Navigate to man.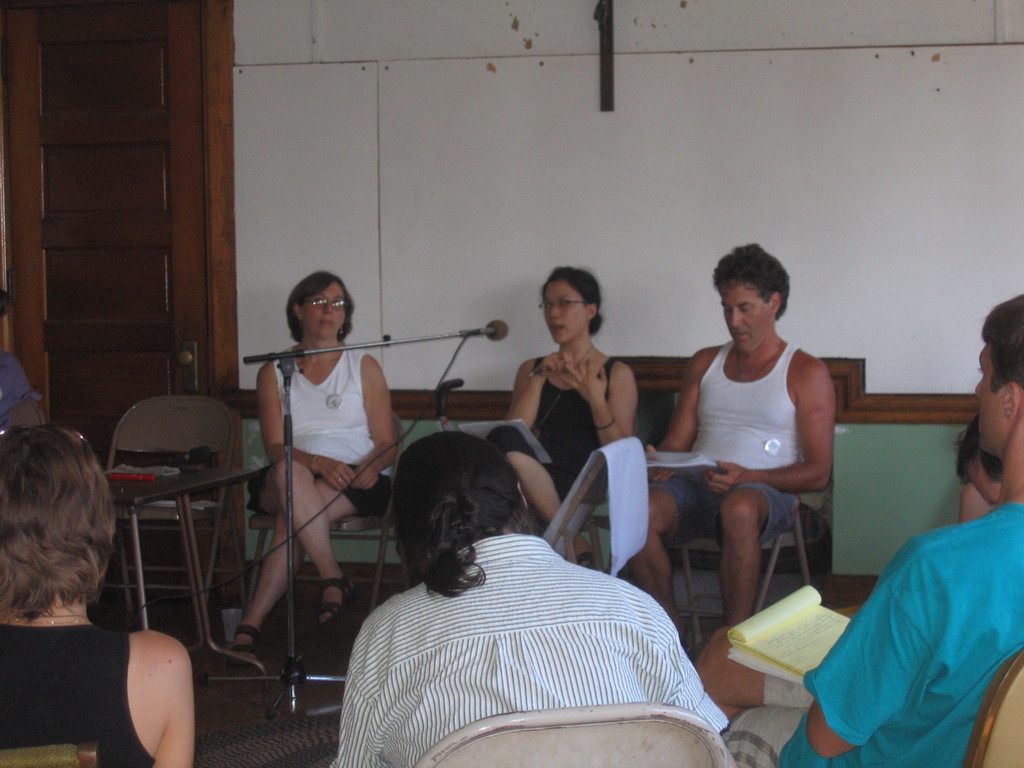
Navigation target: x1=711, y1=292, x2=1023, y2=767.
